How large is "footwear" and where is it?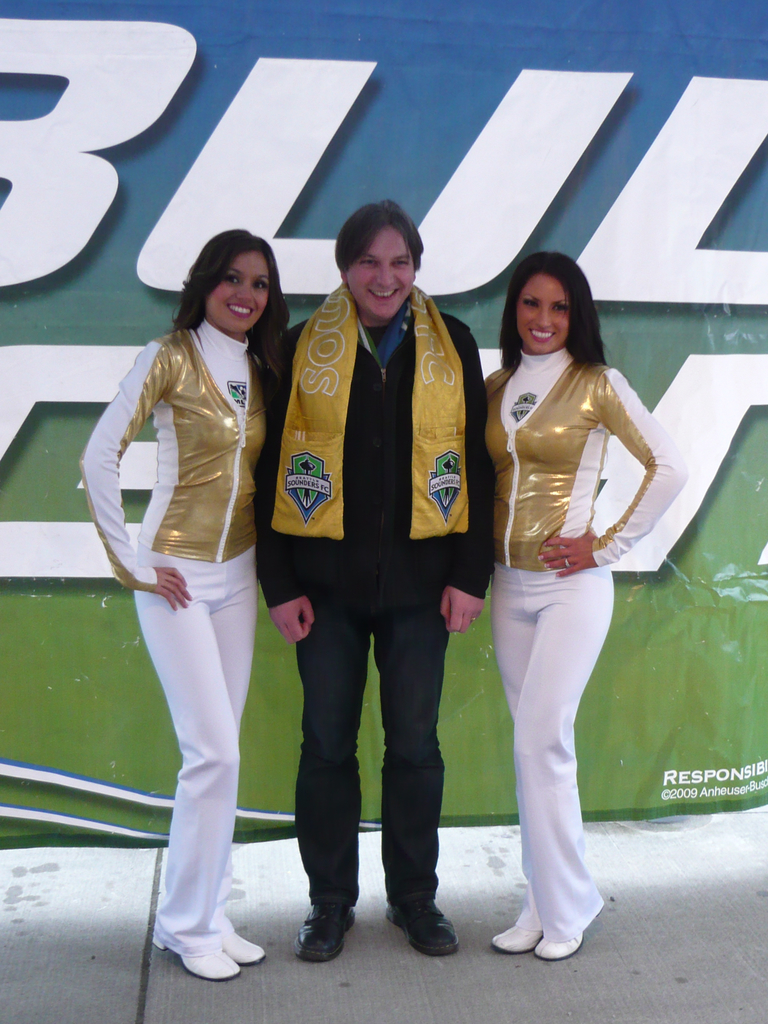
Bounding box: select_region(383, 899, 468, 963).
